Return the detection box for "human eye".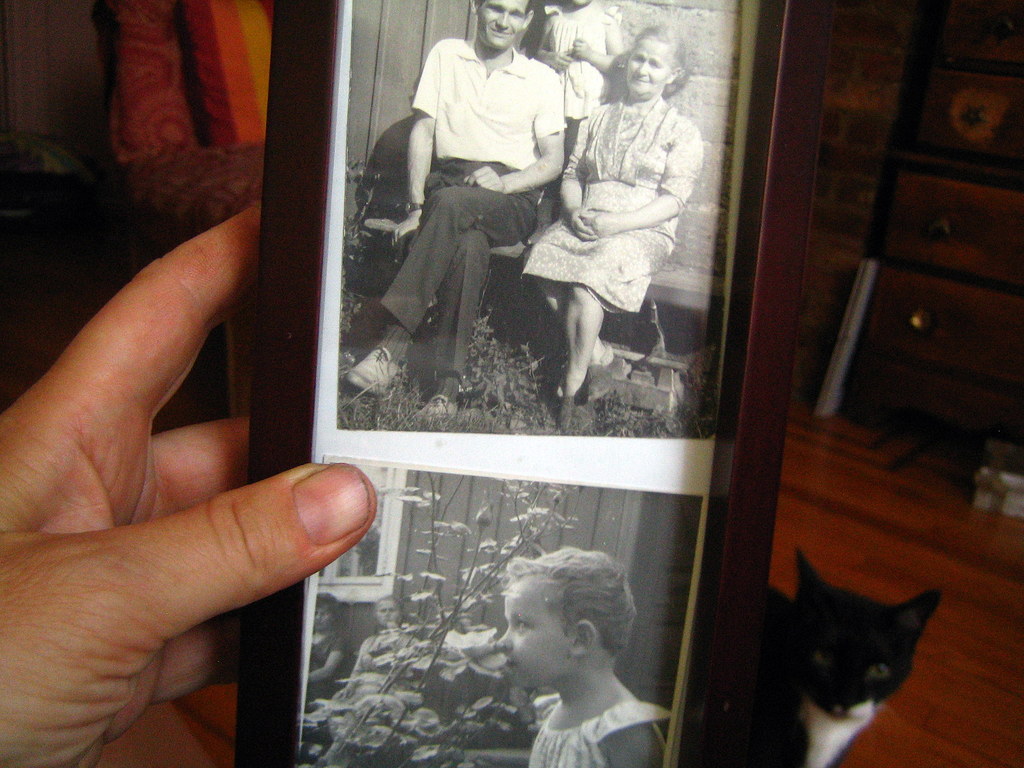
bbox=[649, 62, 659, 70].
